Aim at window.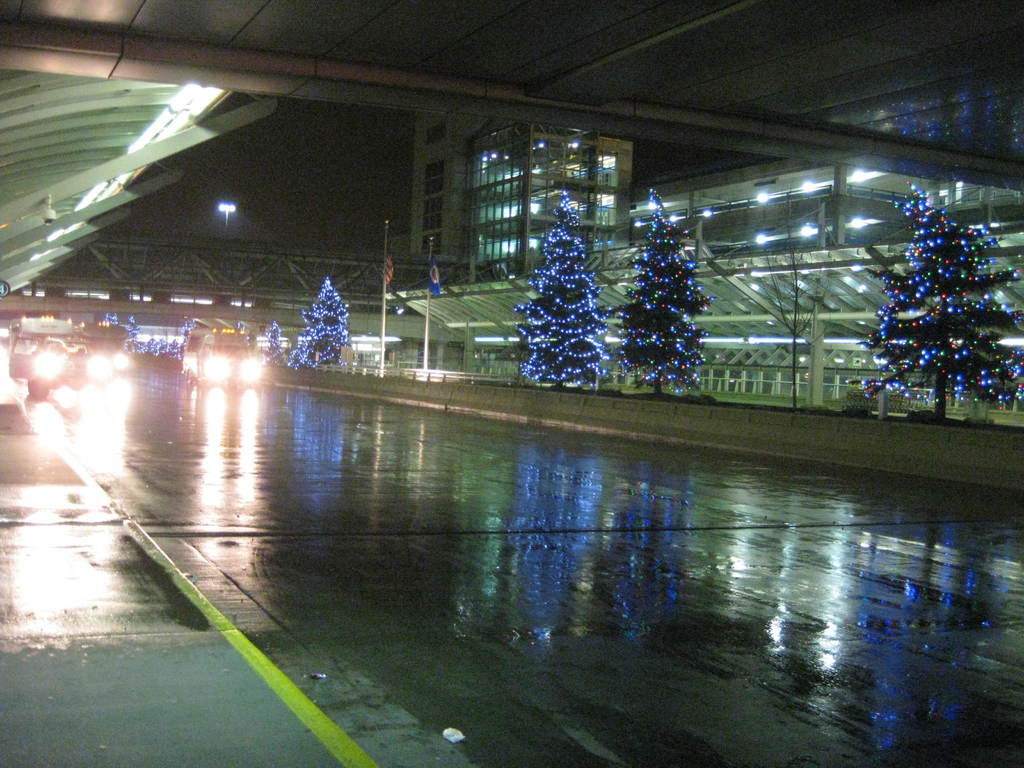
Aimed at bbox=(427, 122, 445, 141).
